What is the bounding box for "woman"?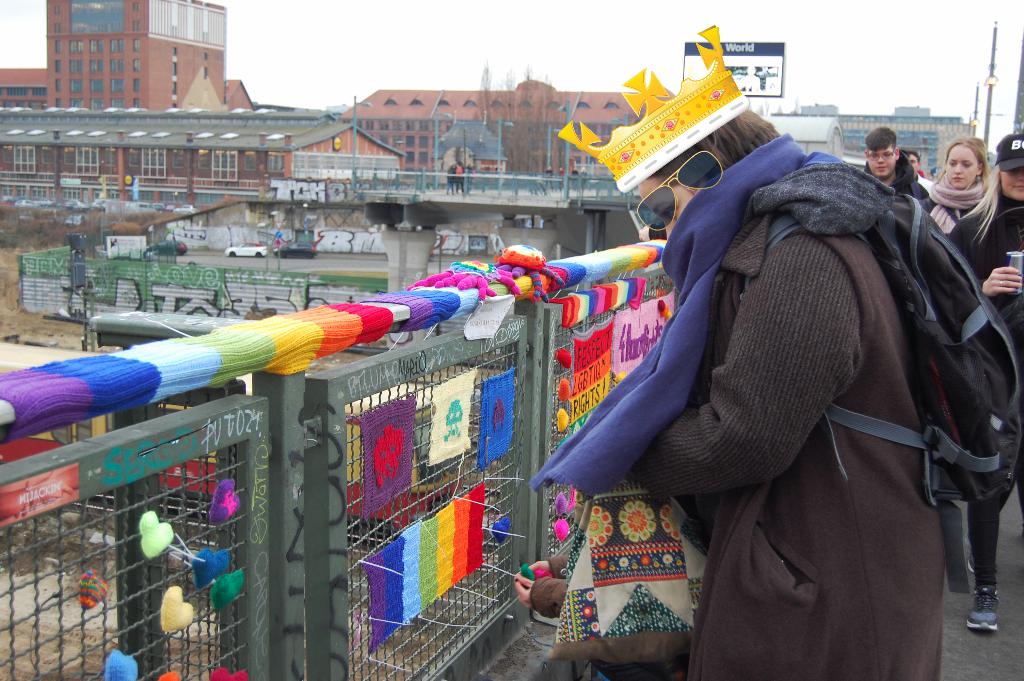
<box>943,134,1023,634</box>.
